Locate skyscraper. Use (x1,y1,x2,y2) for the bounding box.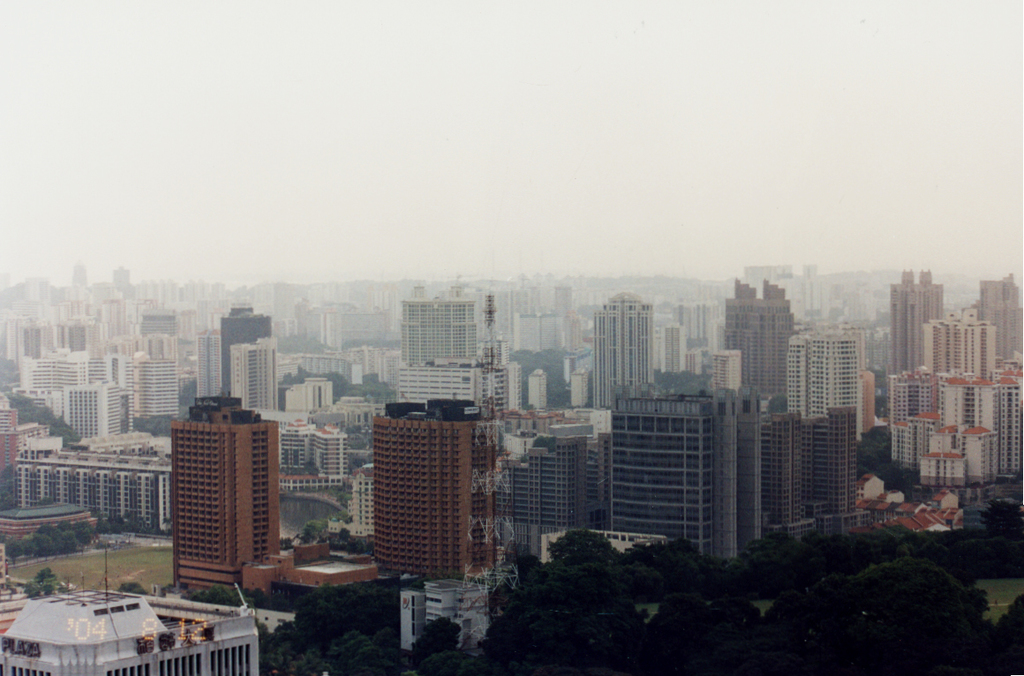
(365,391,498,573).
